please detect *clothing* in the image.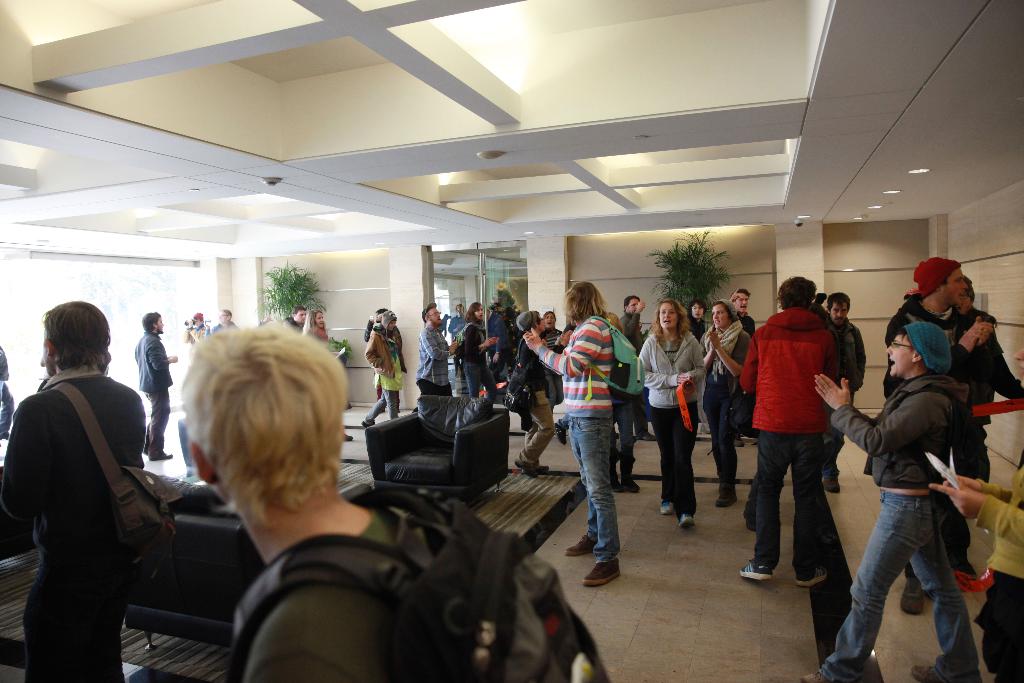
bbox=(953, 306, 1023, 483).
